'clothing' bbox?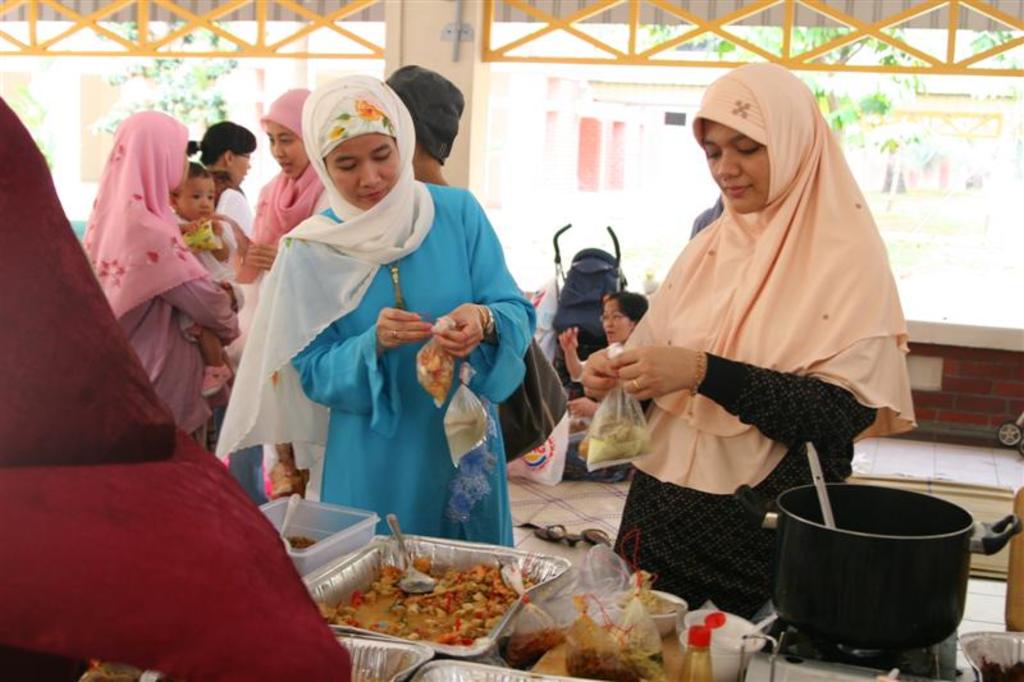
bbox=(220, 177, 247, 326)
